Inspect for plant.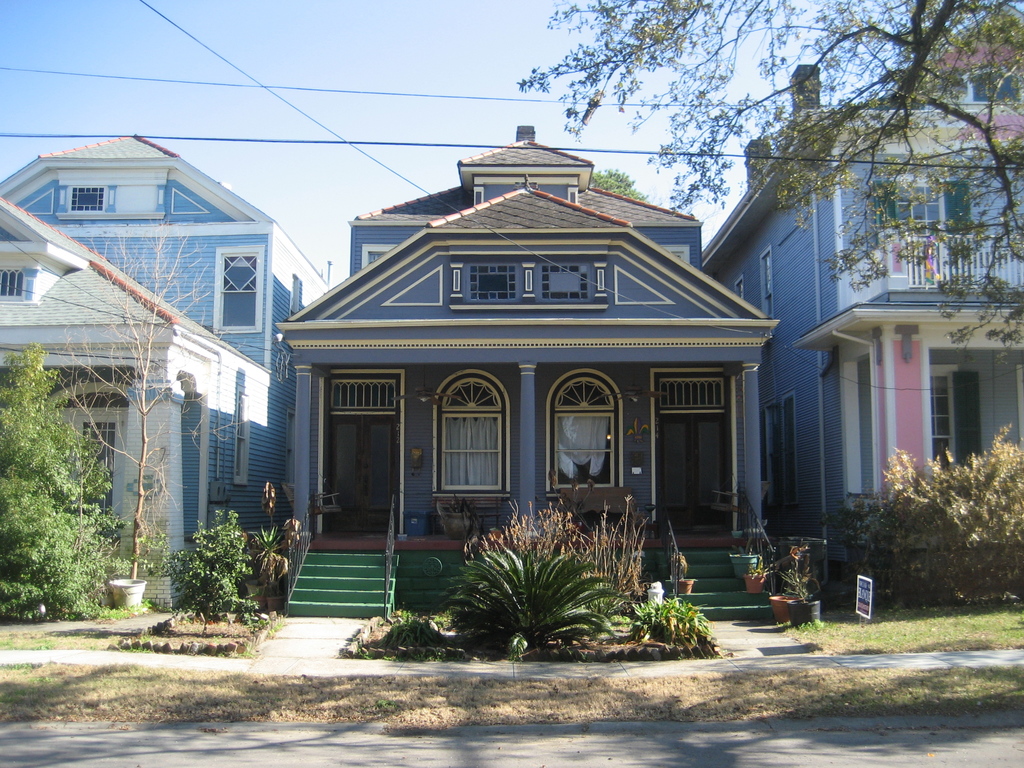
Inspection: bbox=(781, 600, 1023, 662).
